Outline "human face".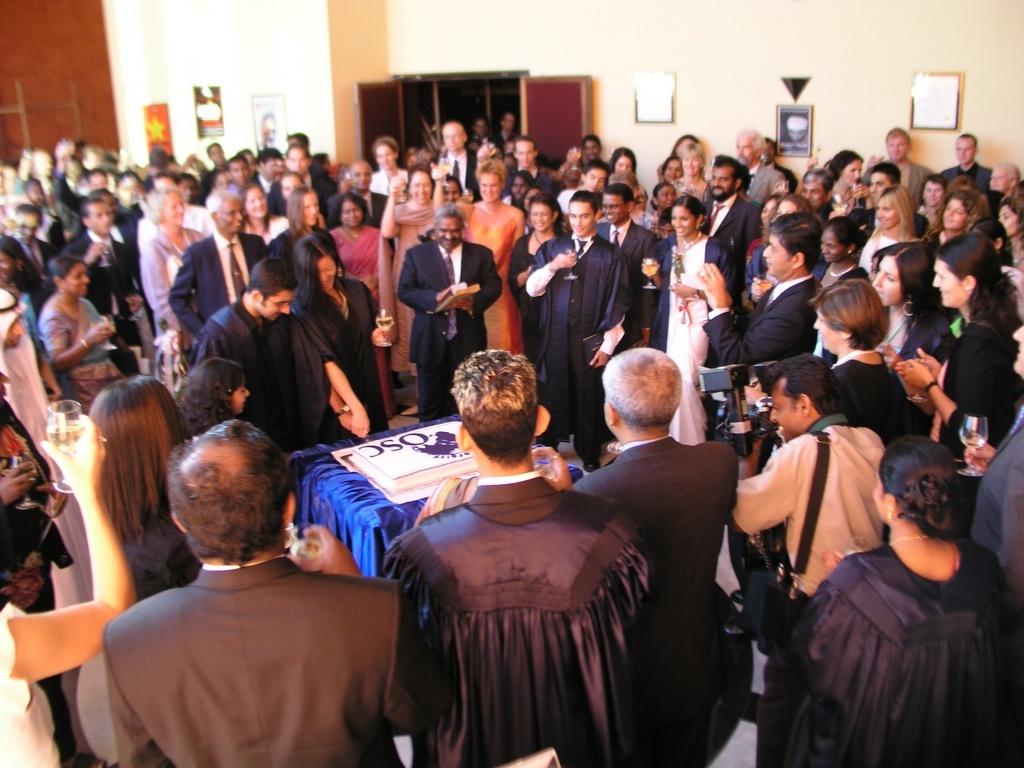
Outline: bbox(65, 161, 83, 183).
